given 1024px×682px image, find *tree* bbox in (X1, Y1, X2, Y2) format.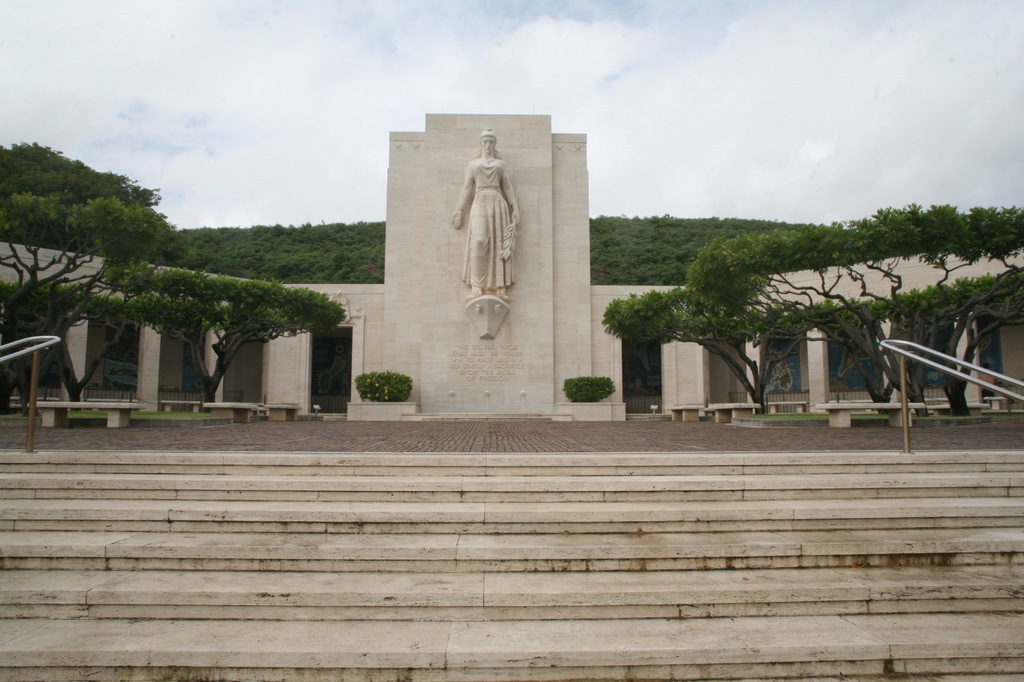
(605, 207, 1023, 415).
